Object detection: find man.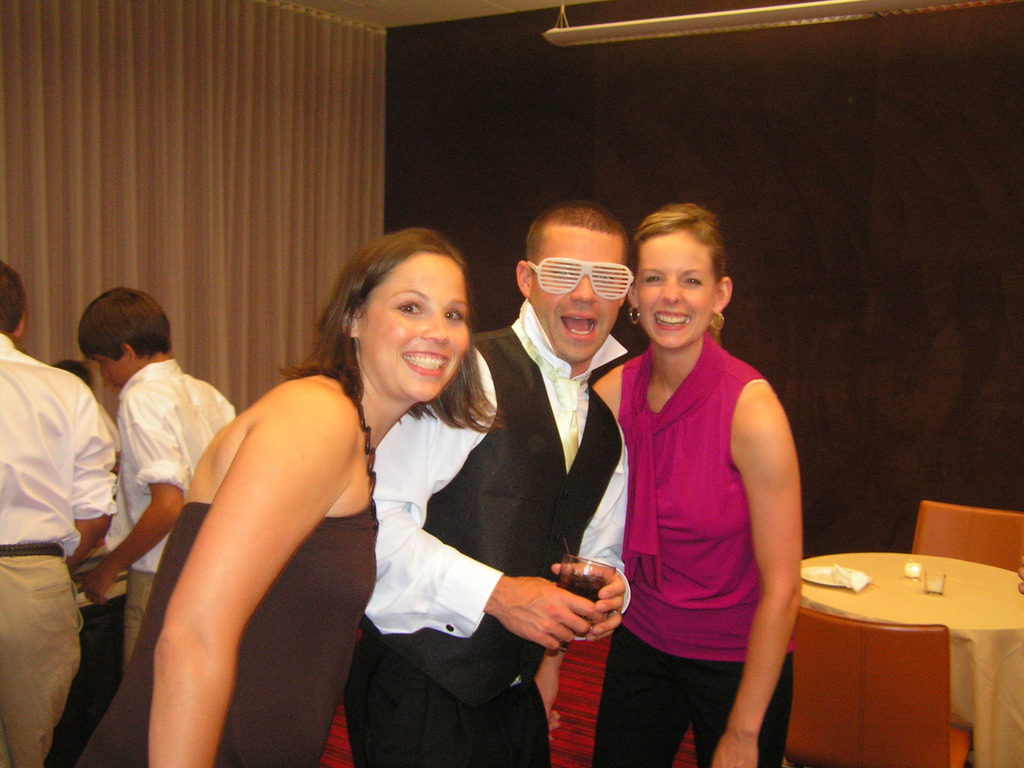
(348, 204, 635, 767).
